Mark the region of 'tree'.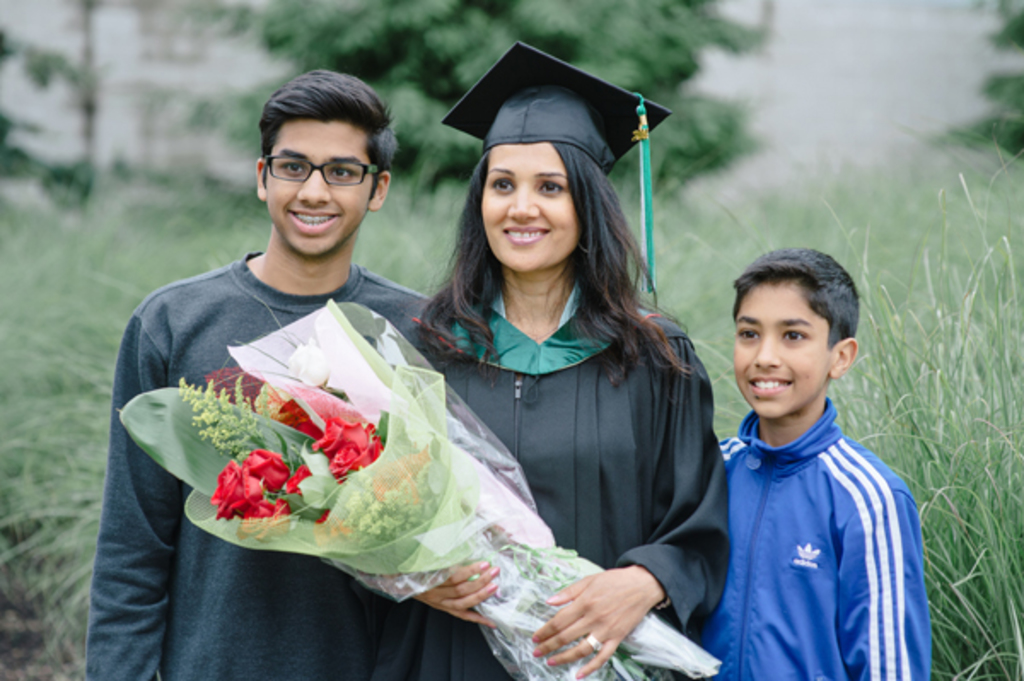
Region: x1=266, y1=2, x2=777, y2=232.
